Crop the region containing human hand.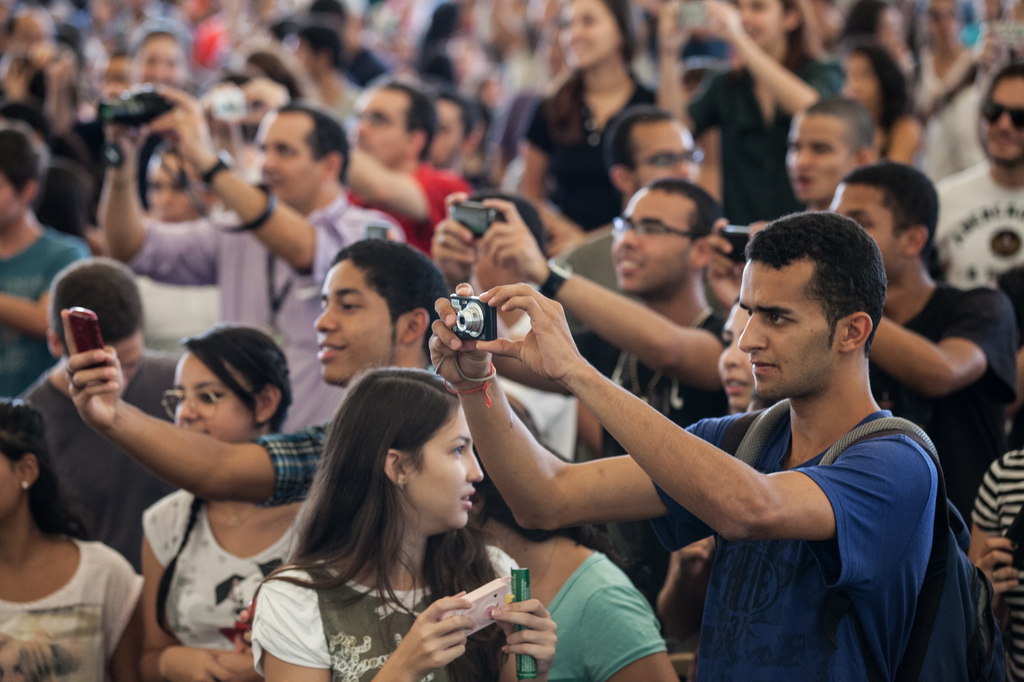
Crop region: (left=61, top=305, right=125, bottom=438).
